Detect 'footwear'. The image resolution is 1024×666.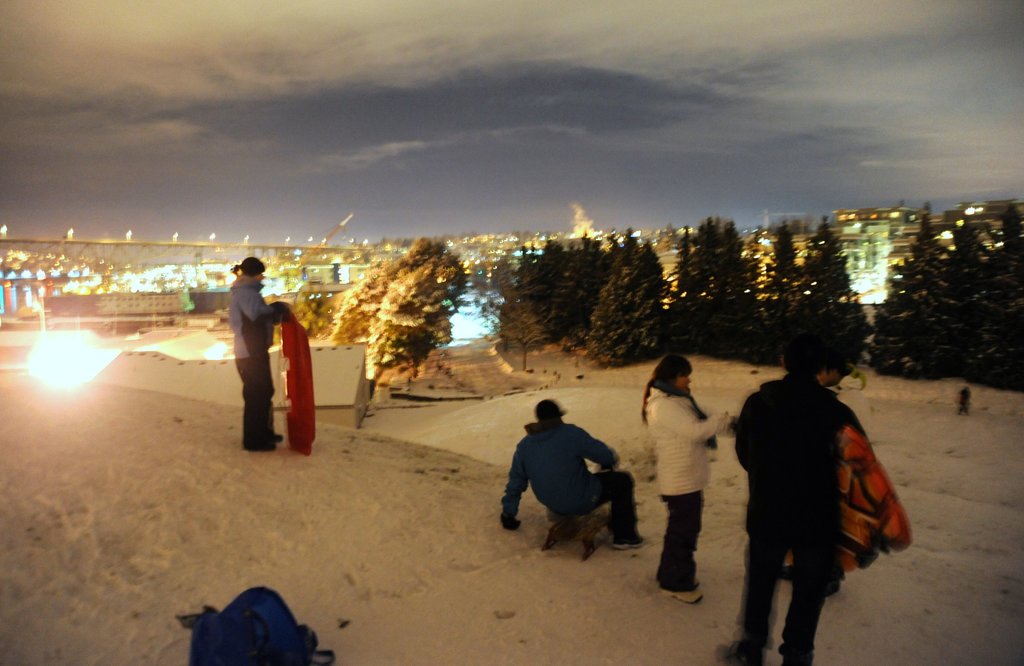
x1=720 y1=645 x2=767 y2=665.
